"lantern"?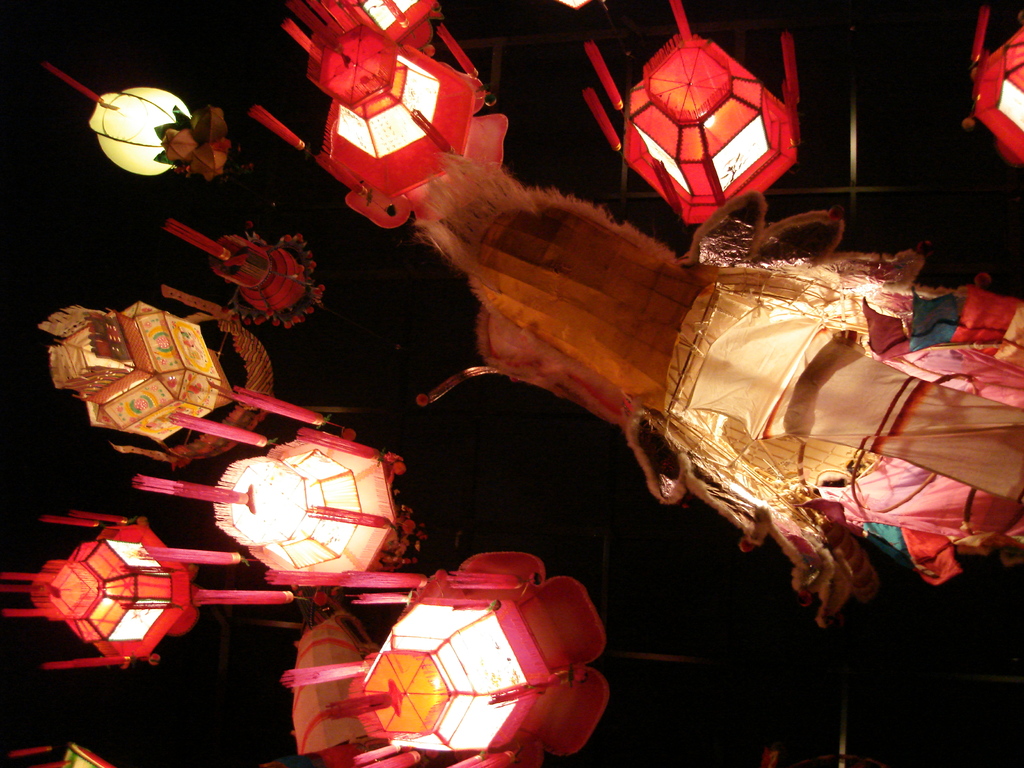
[left=36, top=285, right=276, bottom=467]
